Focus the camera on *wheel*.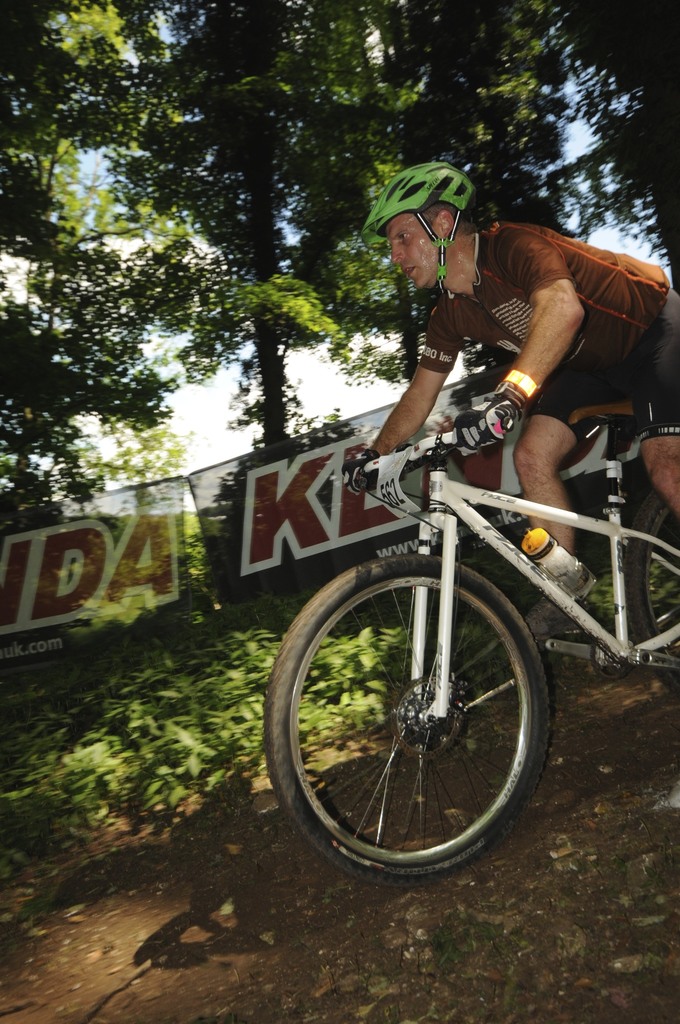
Focus region: bbox=(288, 568, 558, 868).
